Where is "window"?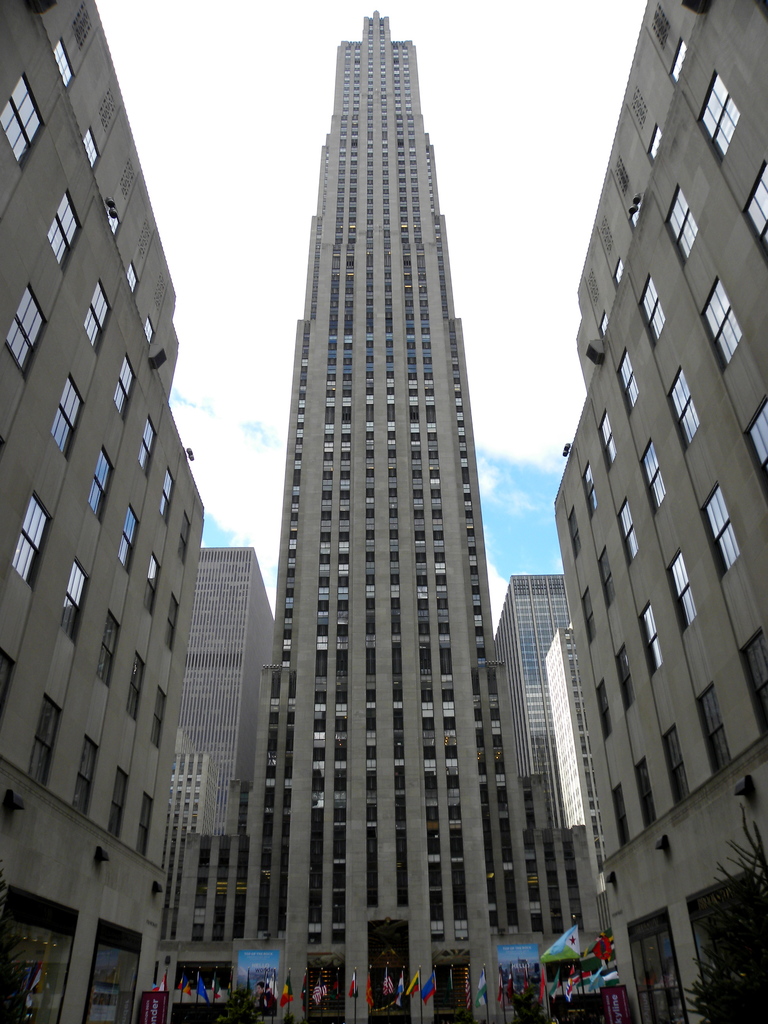
(x1=51, y1=43, x2=79, y2=90).
